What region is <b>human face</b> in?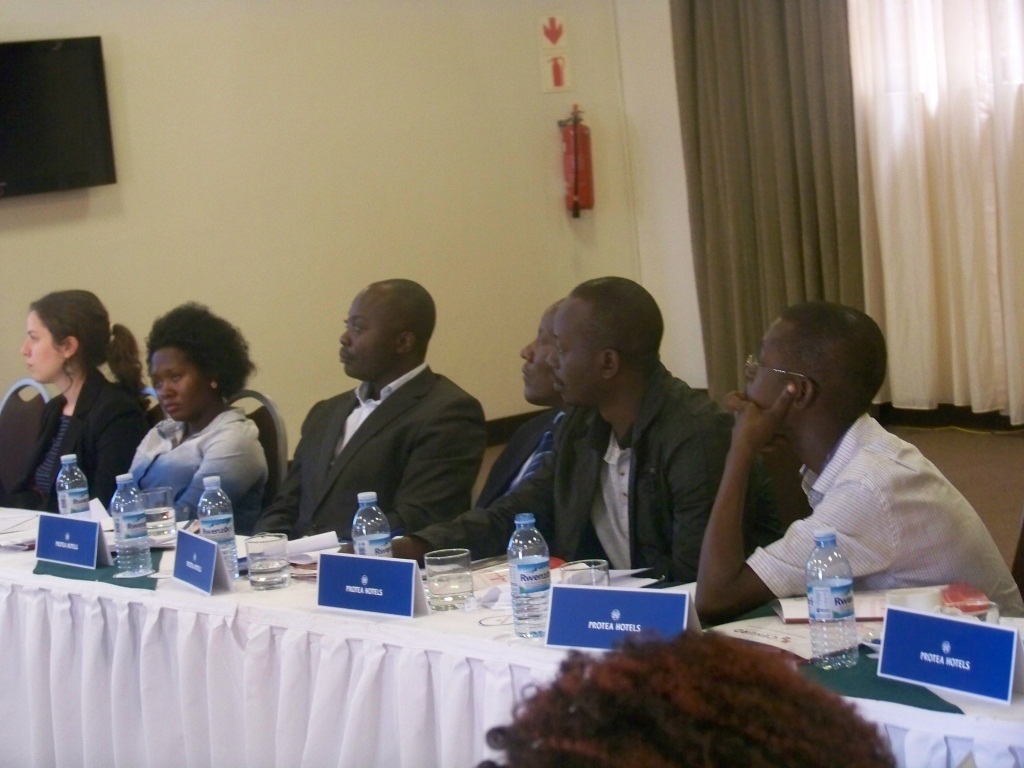
{"left": 522, "top": 312, "right": 558, "bottom": 404}.
